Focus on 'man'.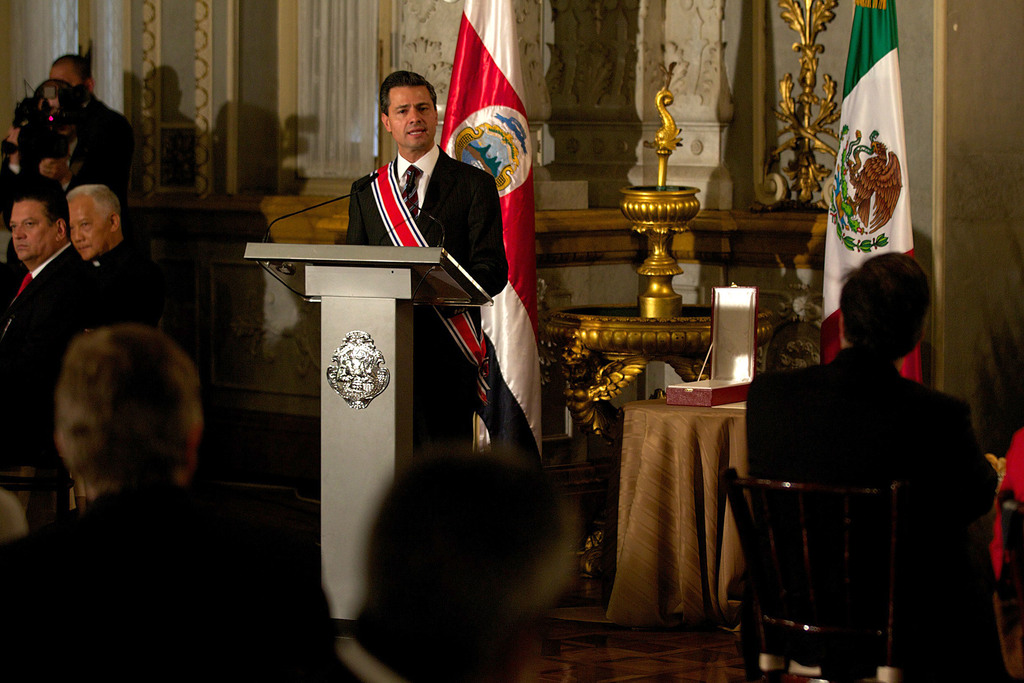
Focused at l=0, t=169, r=90, b=417.
